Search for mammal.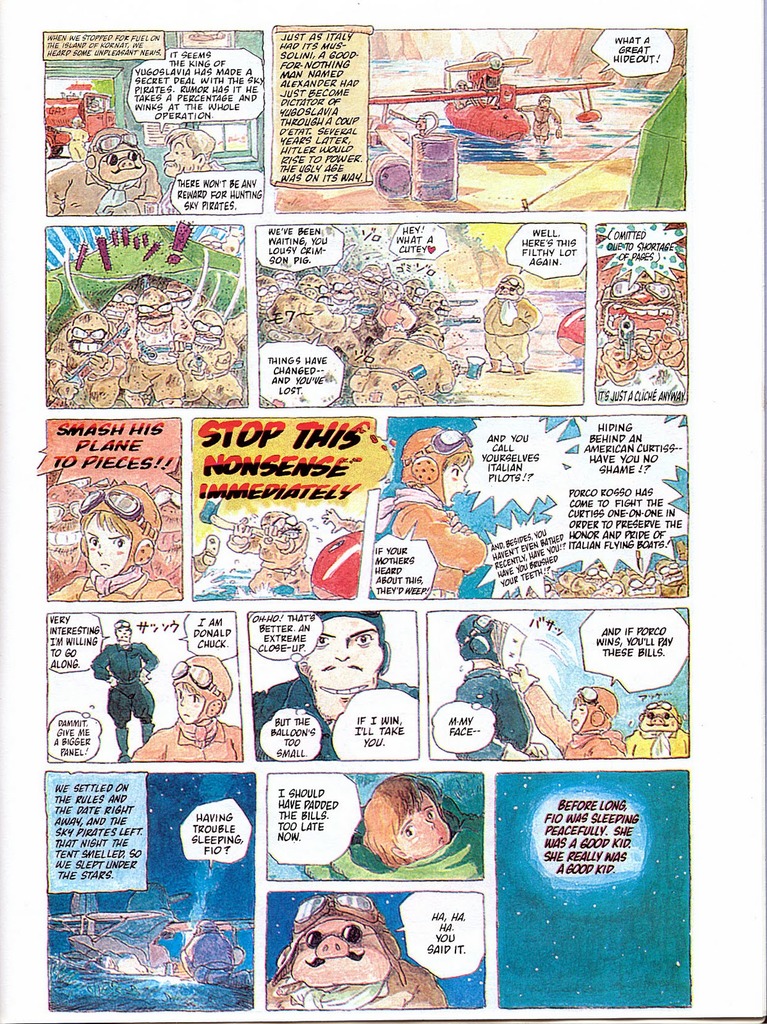
Found at x1=119, y1=284, x2=193, y2=406.
